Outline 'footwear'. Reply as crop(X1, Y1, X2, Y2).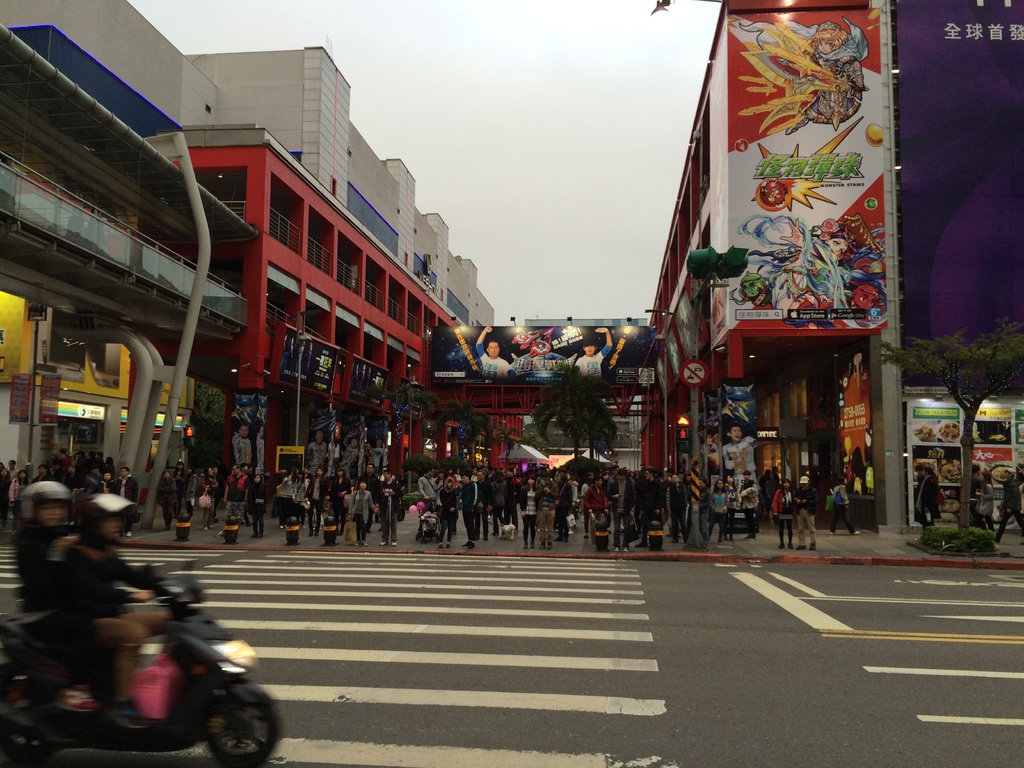
crop(464, 538, 472, 546).
